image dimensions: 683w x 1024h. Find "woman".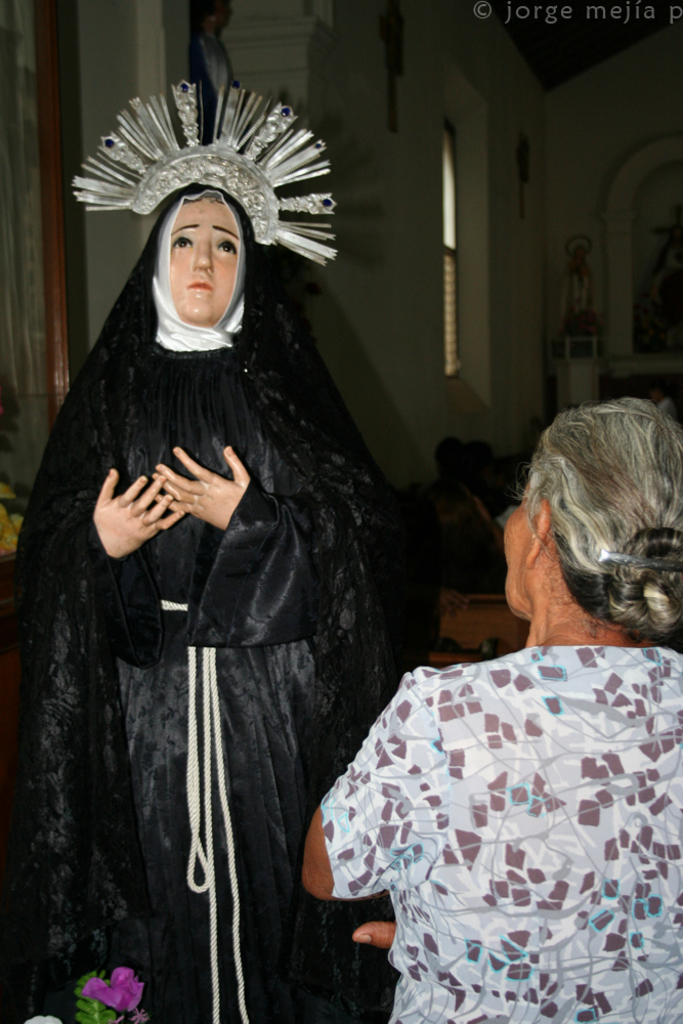
region(19, 102, 416, 1012).
